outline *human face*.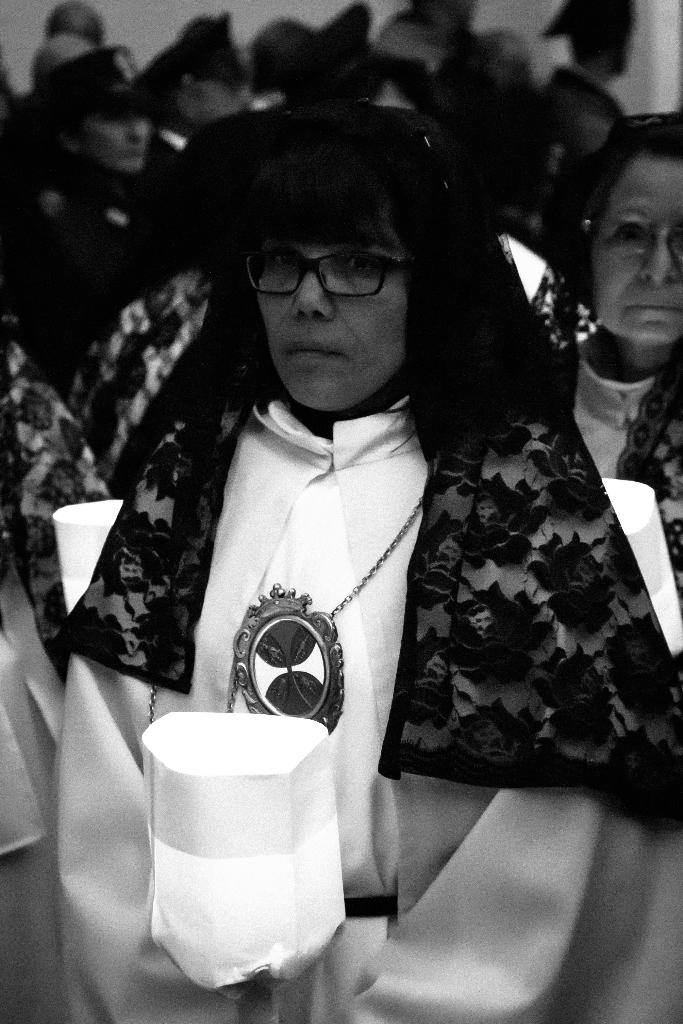
Outline: <box>238,228,408,417</box>.
